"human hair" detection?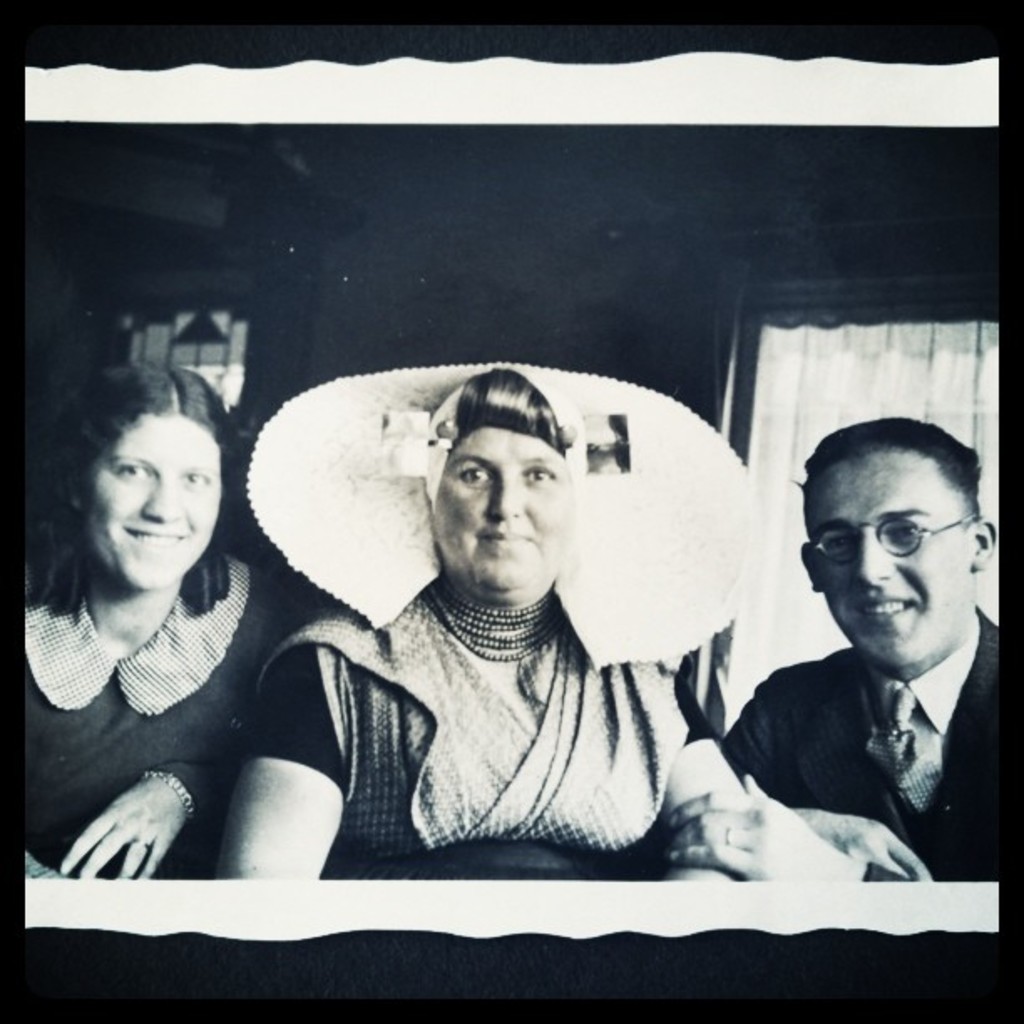
(448, 368, 569, 462)
